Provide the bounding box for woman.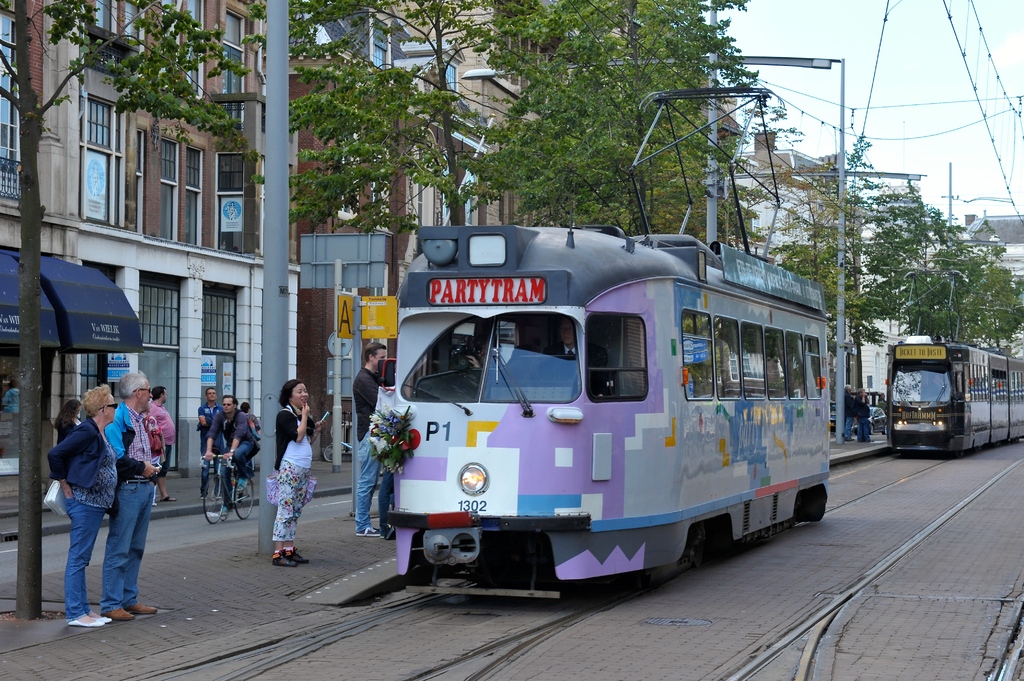
[left=45, top=381, right=113, bottom=630].
